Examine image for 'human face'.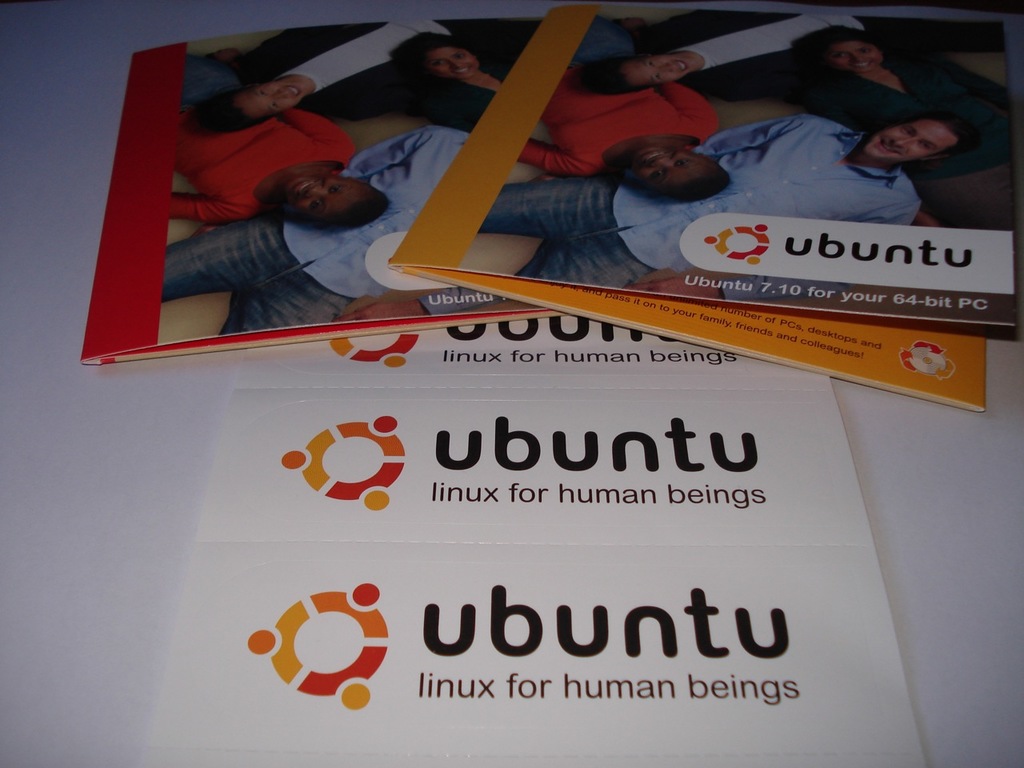
Examination result: region(237, 81, 303, 111).
